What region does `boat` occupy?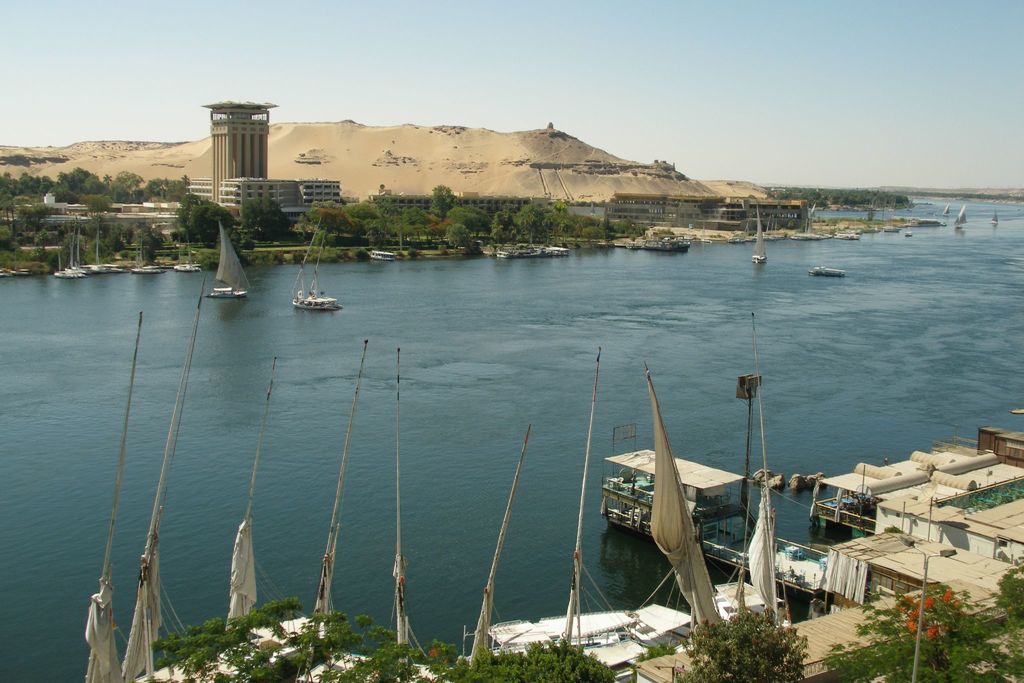
x1=79 y1=317 x2=330 y2=682.
